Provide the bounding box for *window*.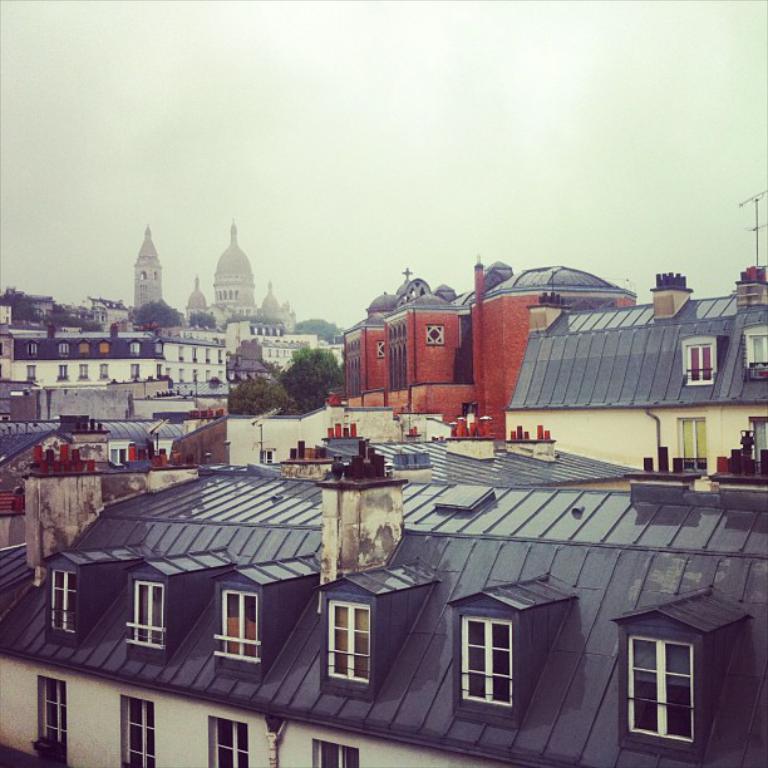
l=33, t=674, r=67, b=767.
